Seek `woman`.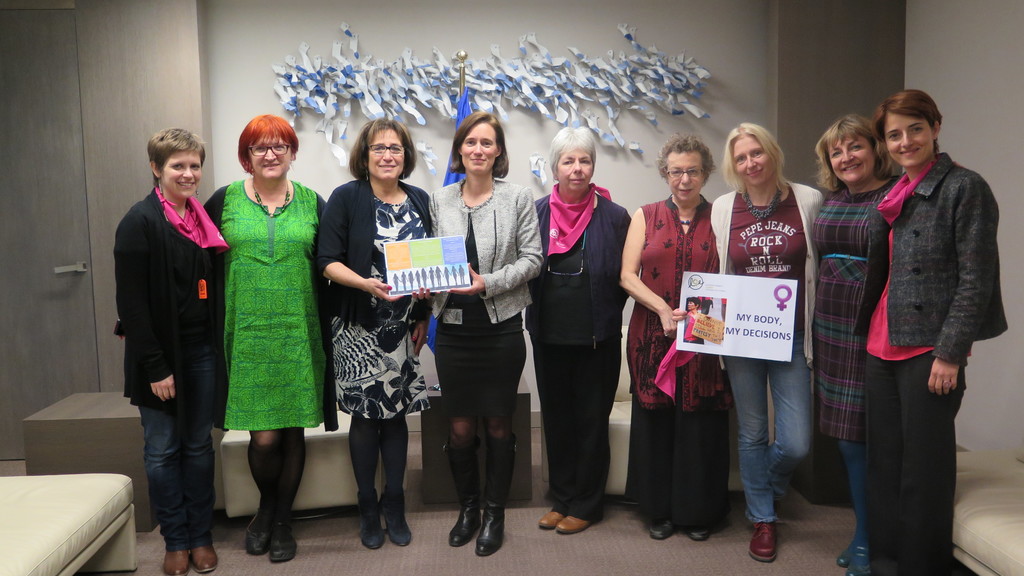
left=696, top=116, right=820, bottom=554.
